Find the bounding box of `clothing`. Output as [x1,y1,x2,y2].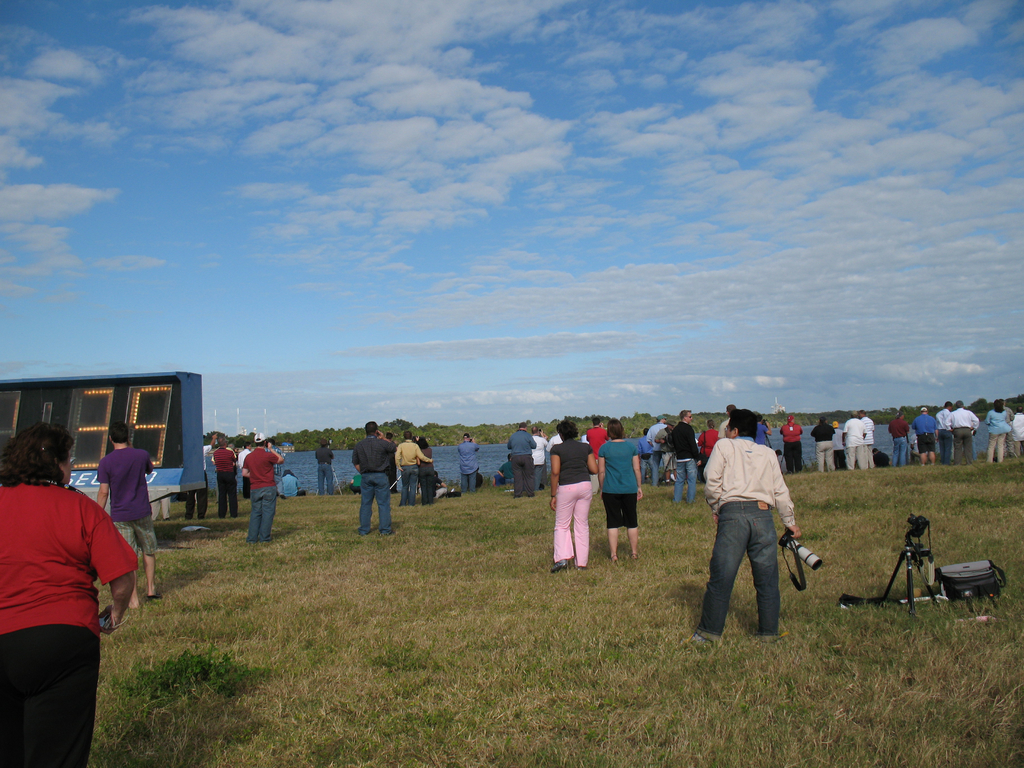
[808,421,835,471].
